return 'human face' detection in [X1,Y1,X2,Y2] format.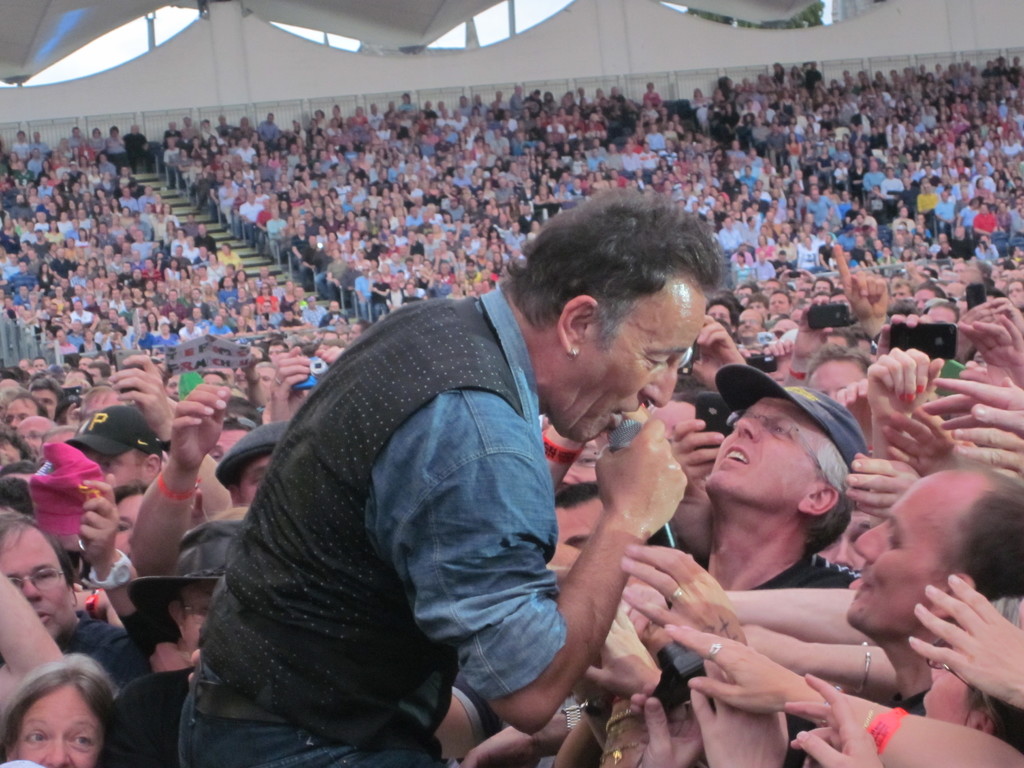
[768,288,790,316].
